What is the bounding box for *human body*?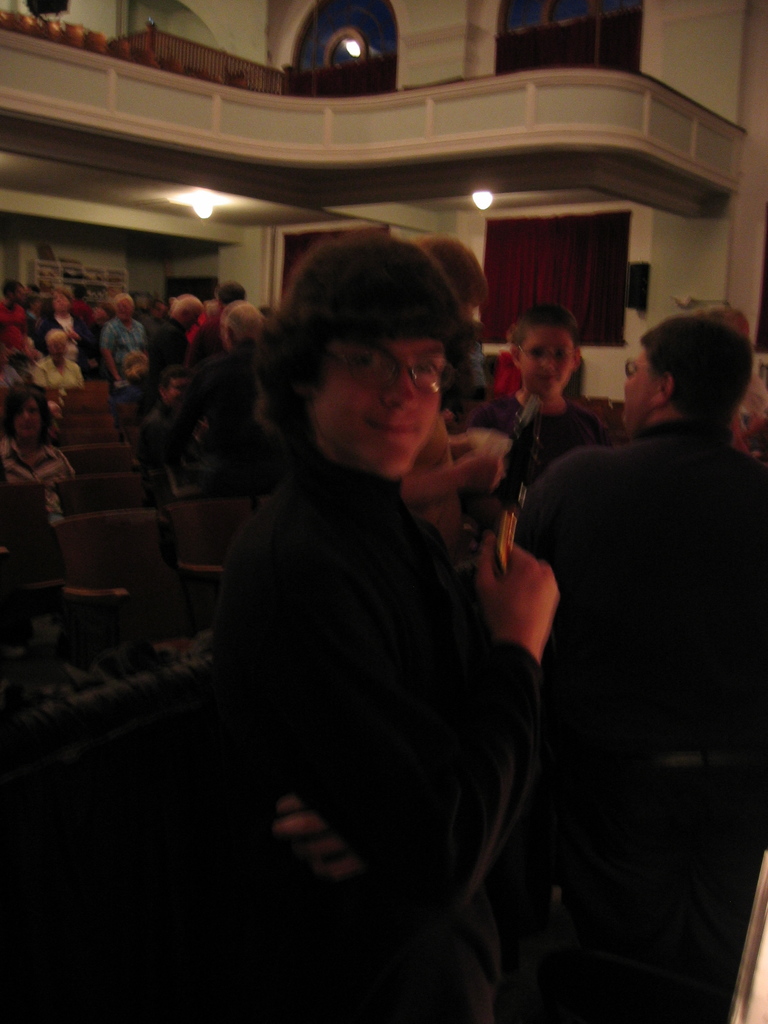
506/316/767/1023.
